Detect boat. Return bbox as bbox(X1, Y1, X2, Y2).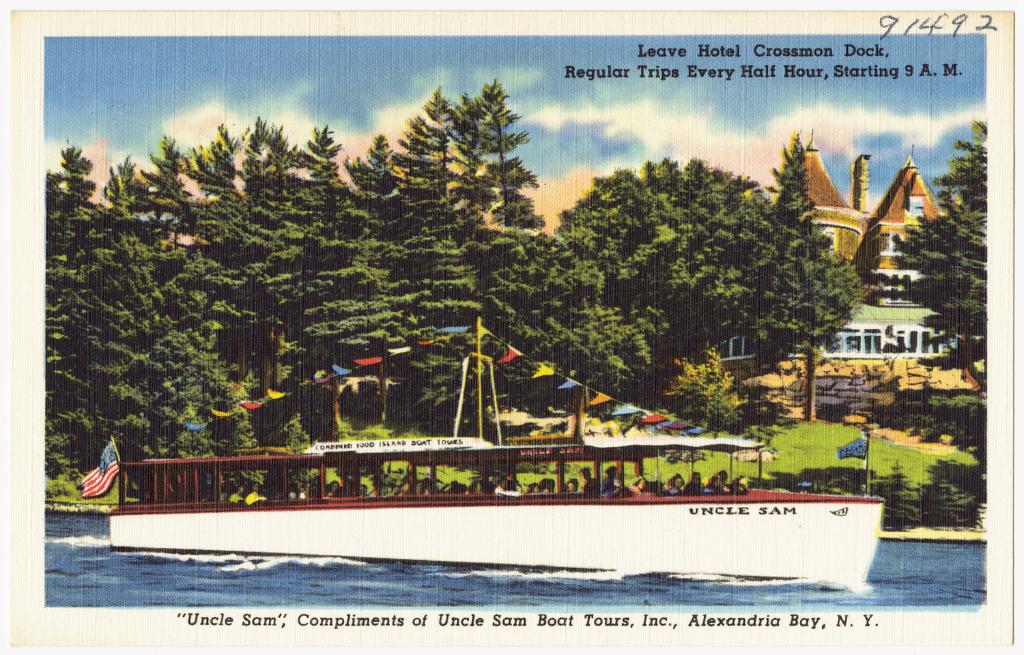
bbox(129, 368, 915, 568).
